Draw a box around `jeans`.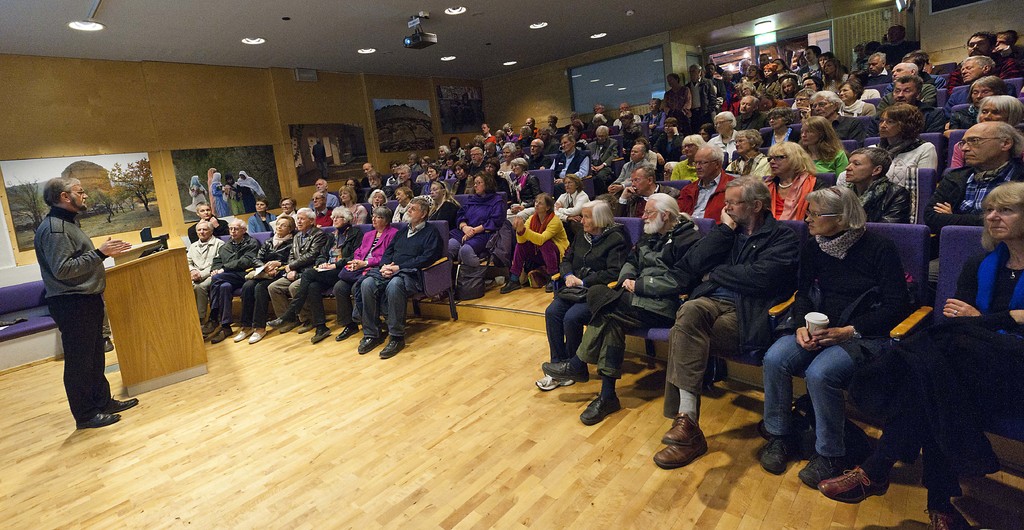
(360,271,404,340).
